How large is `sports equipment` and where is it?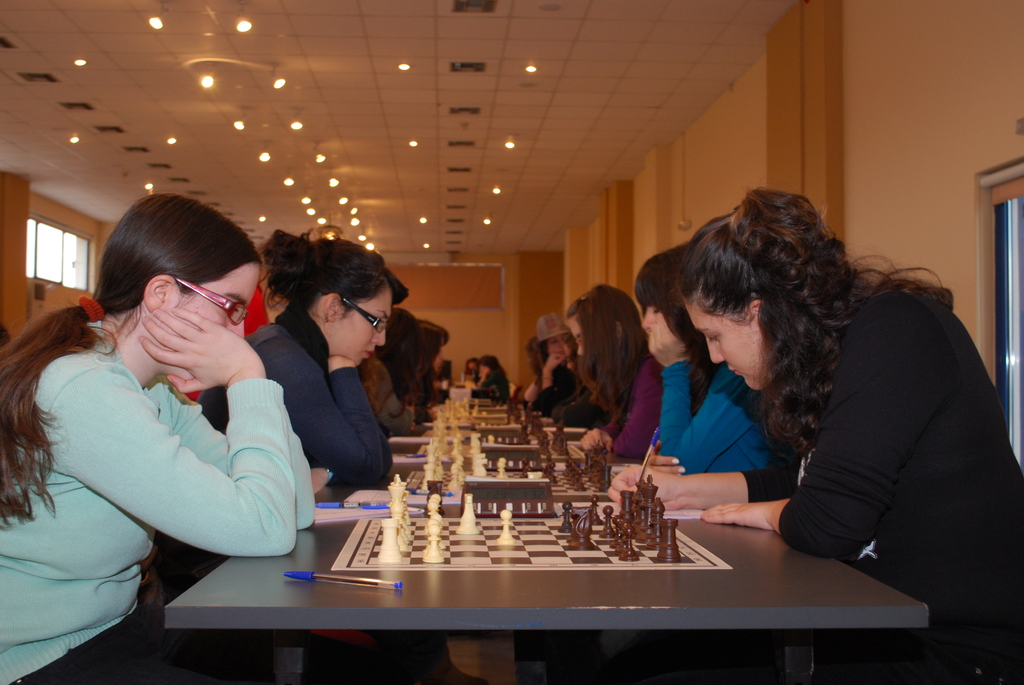
Bounding box: [449,487,483,533].
